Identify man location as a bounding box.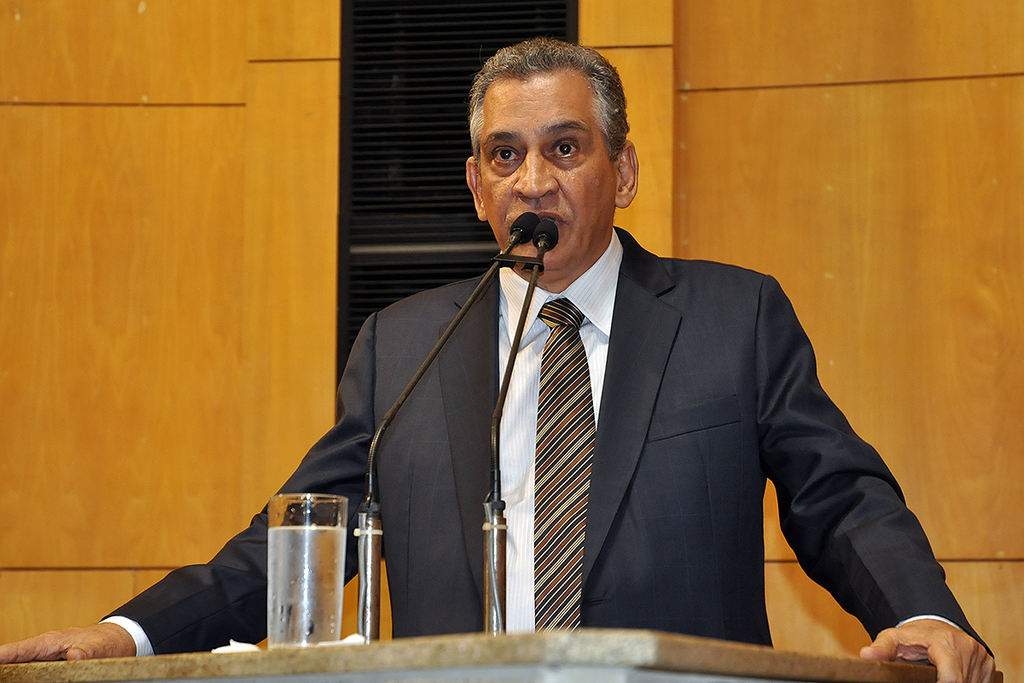
locate(0, 32, 1008, 682).
